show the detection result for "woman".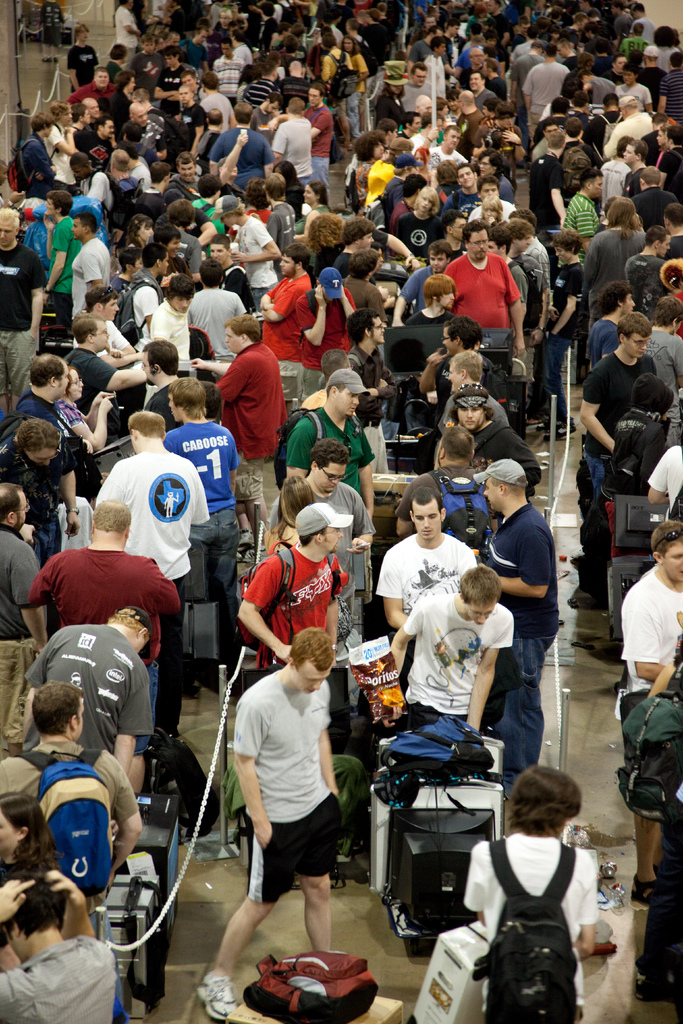
{"left": 262, "top": 479, "right": 347, "bottom": 584}.
